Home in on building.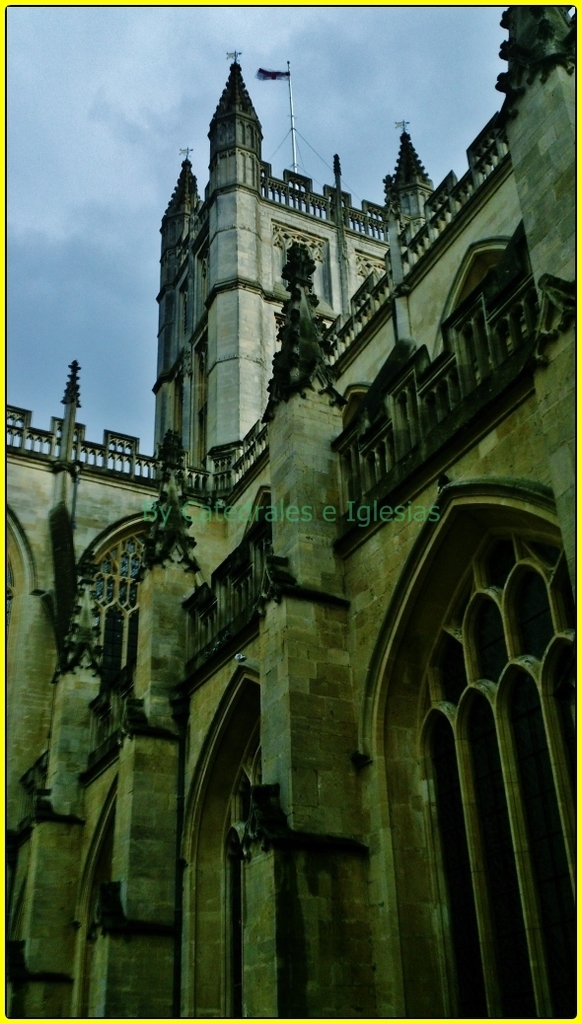
Homed in at x1=0 y1=0 x2=581 y2=1019.
